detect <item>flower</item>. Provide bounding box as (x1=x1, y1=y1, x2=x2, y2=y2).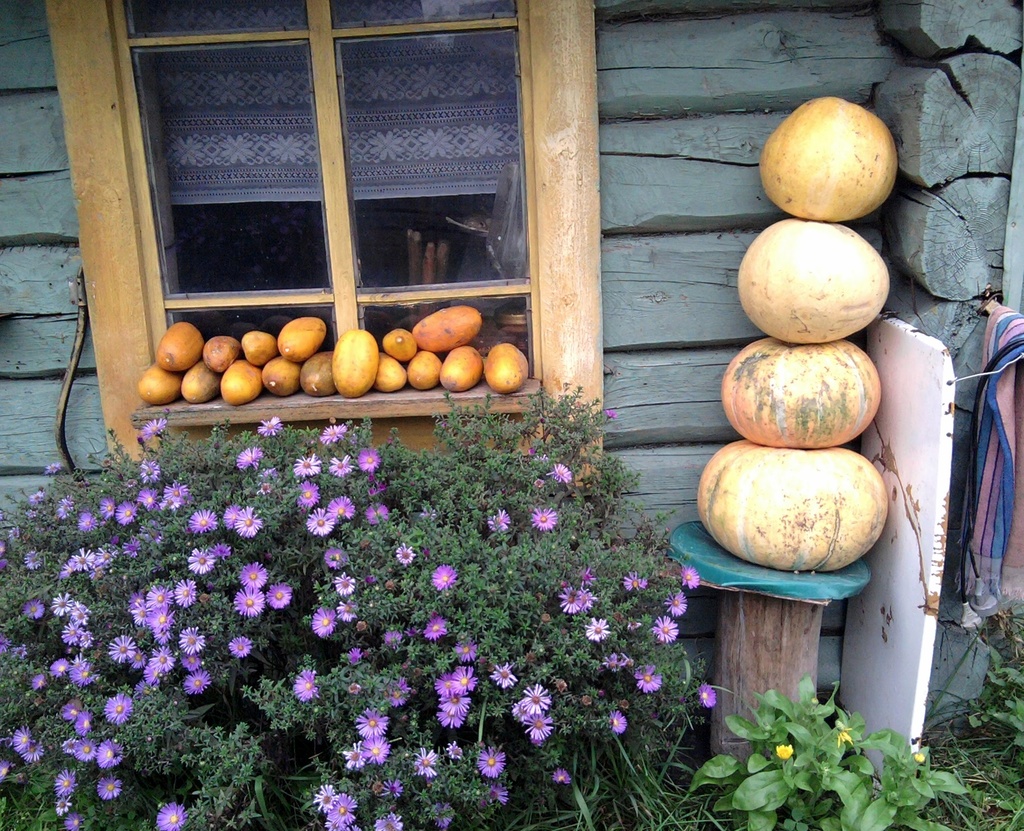
(x1=94, y1=771, x2=124, y2=798).
